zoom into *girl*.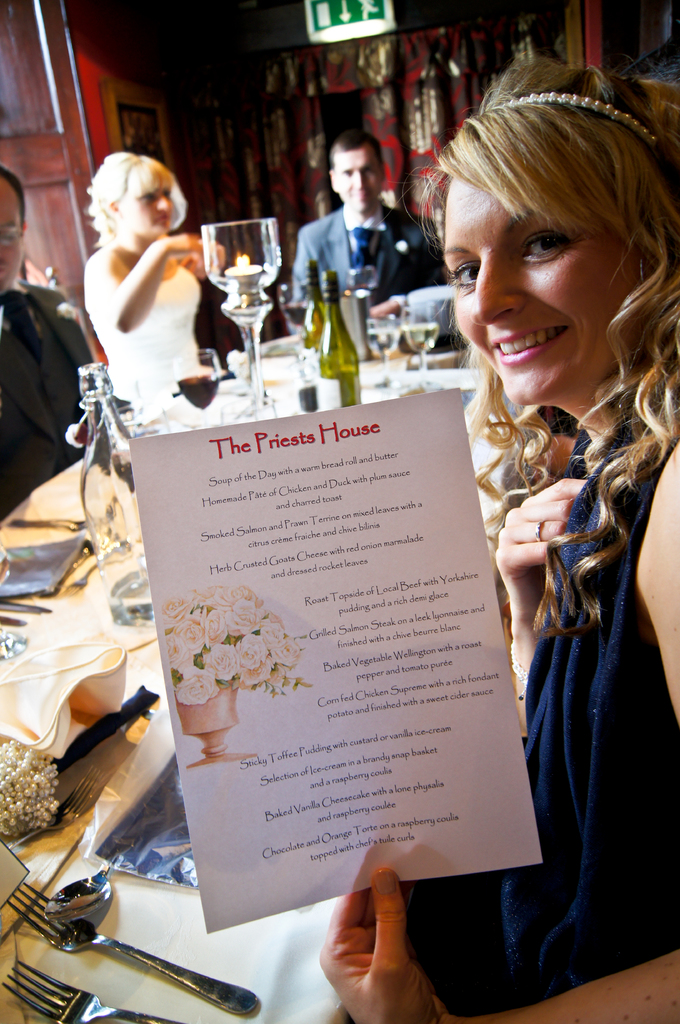
Zoom target: box=[86, 145, 225, 407].
